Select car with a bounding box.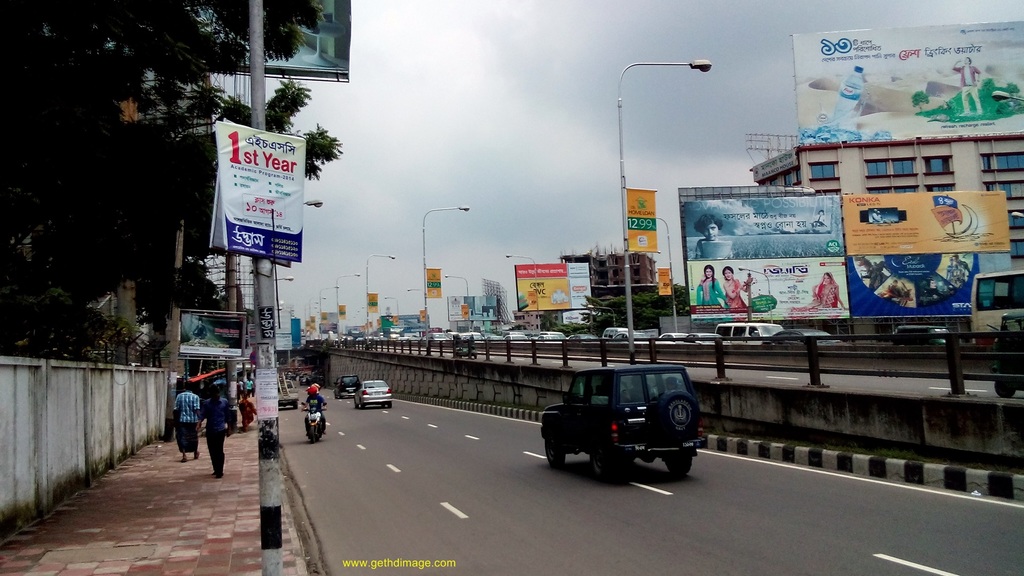
(353, 380, 394, 413).
